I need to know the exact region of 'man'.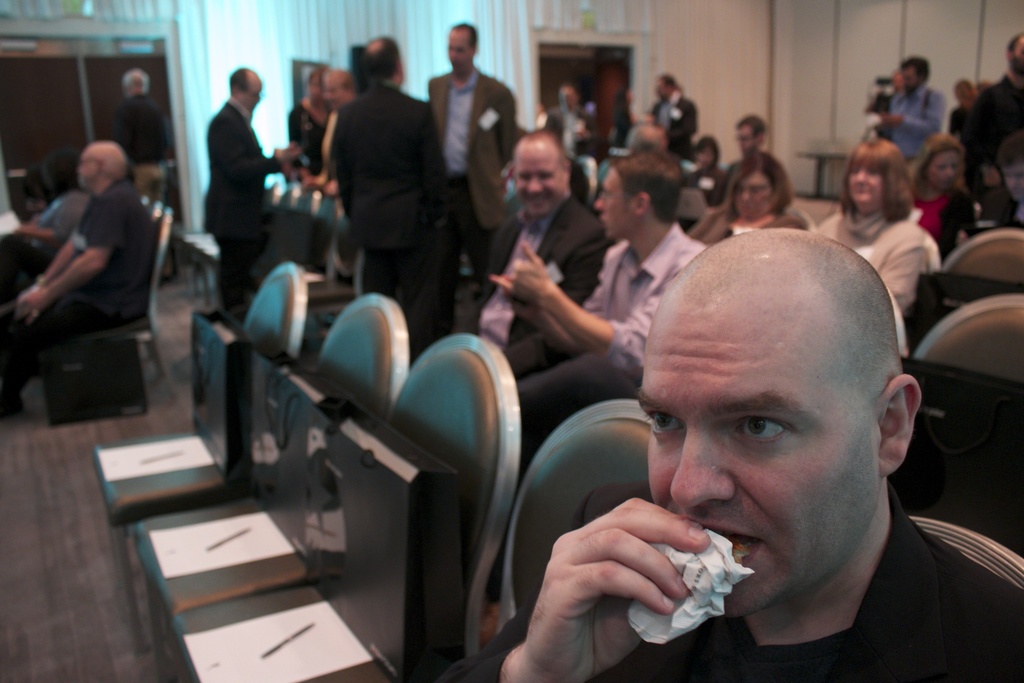
Region: bbox=[438, 227, 1023, 682].
